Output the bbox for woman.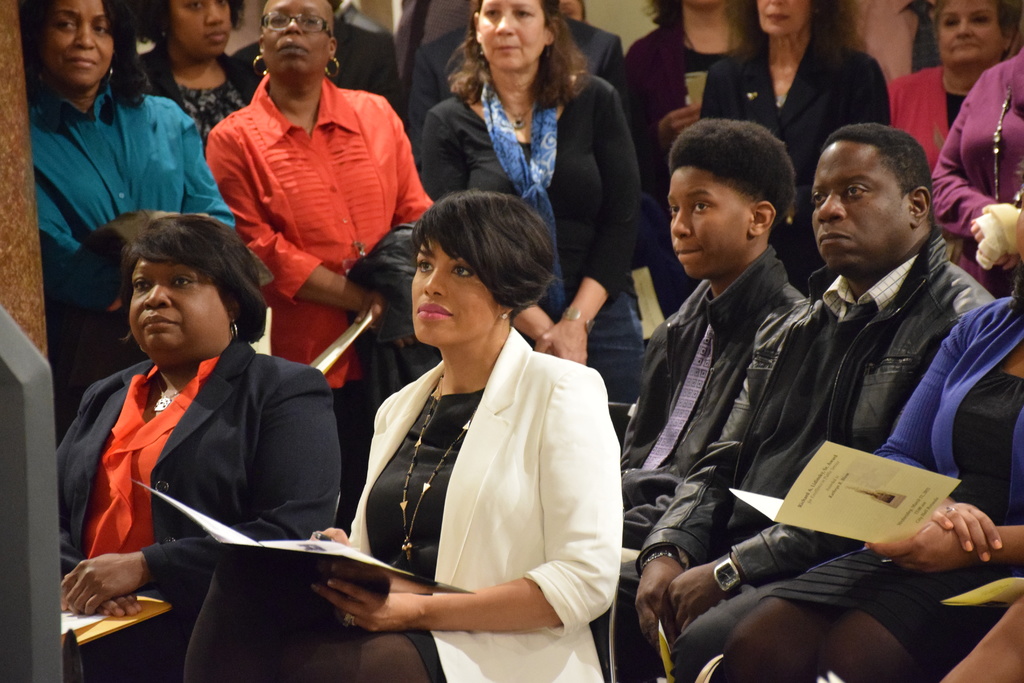
x1=15 y1=0 x2=235 y2=391.
